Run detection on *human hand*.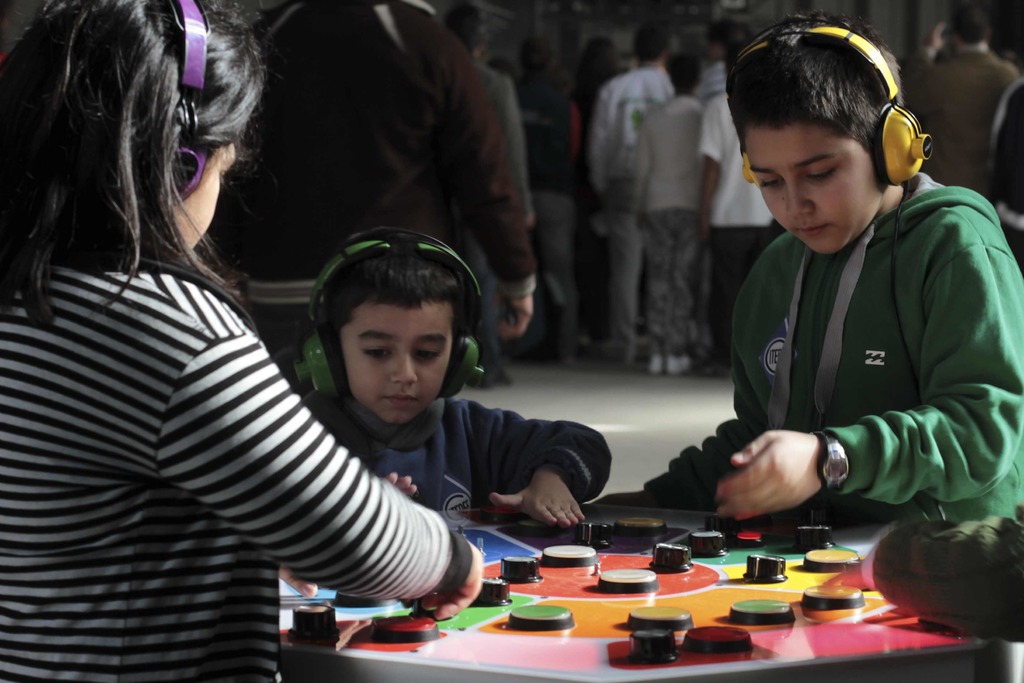
Result: 492,289,532,343.
